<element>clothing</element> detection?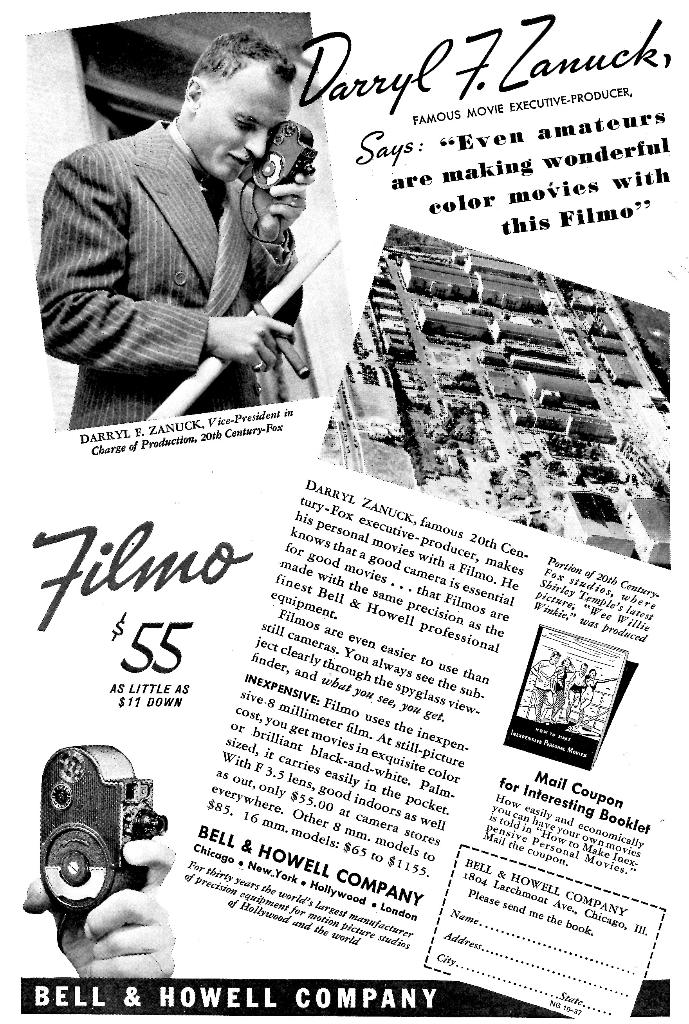
bbox(38, 126, 319, 435)
